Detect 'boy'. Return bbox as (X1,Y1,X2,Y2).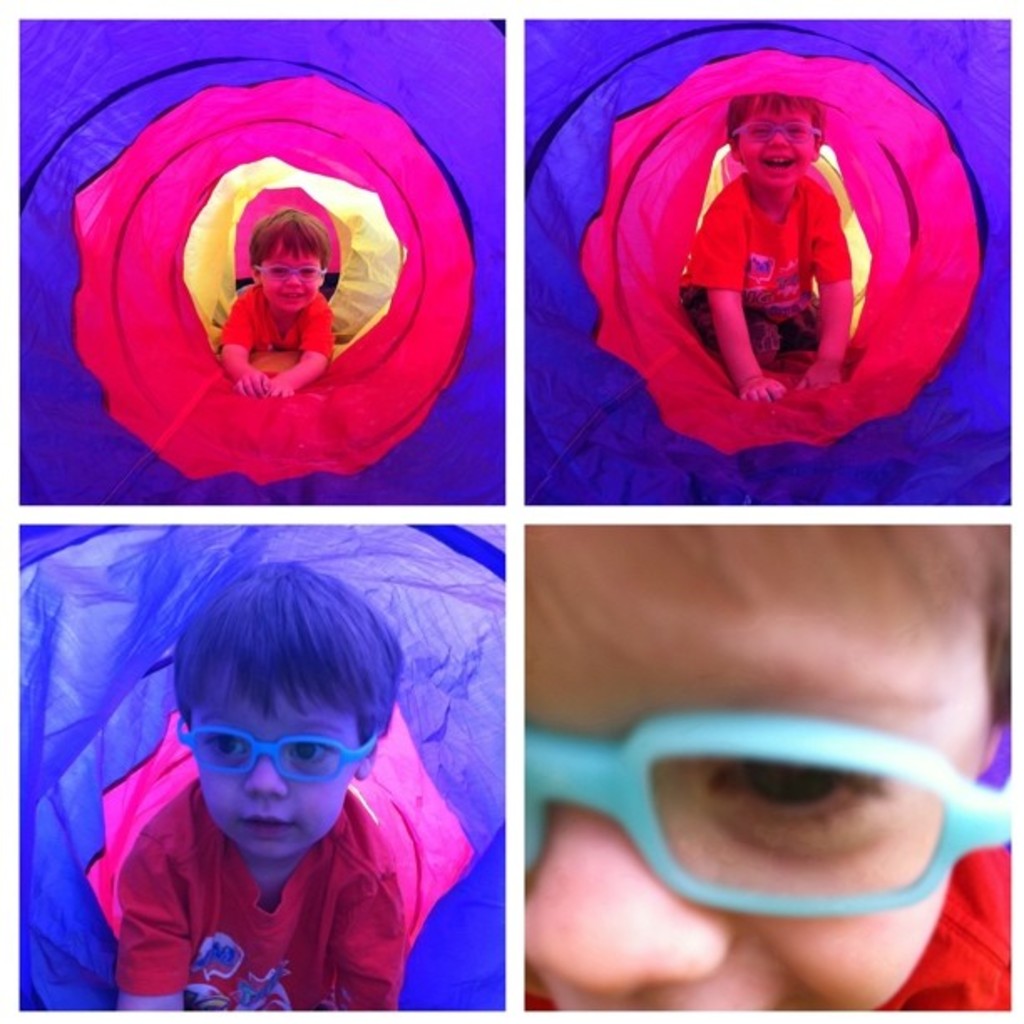
(218,211,330,400).
